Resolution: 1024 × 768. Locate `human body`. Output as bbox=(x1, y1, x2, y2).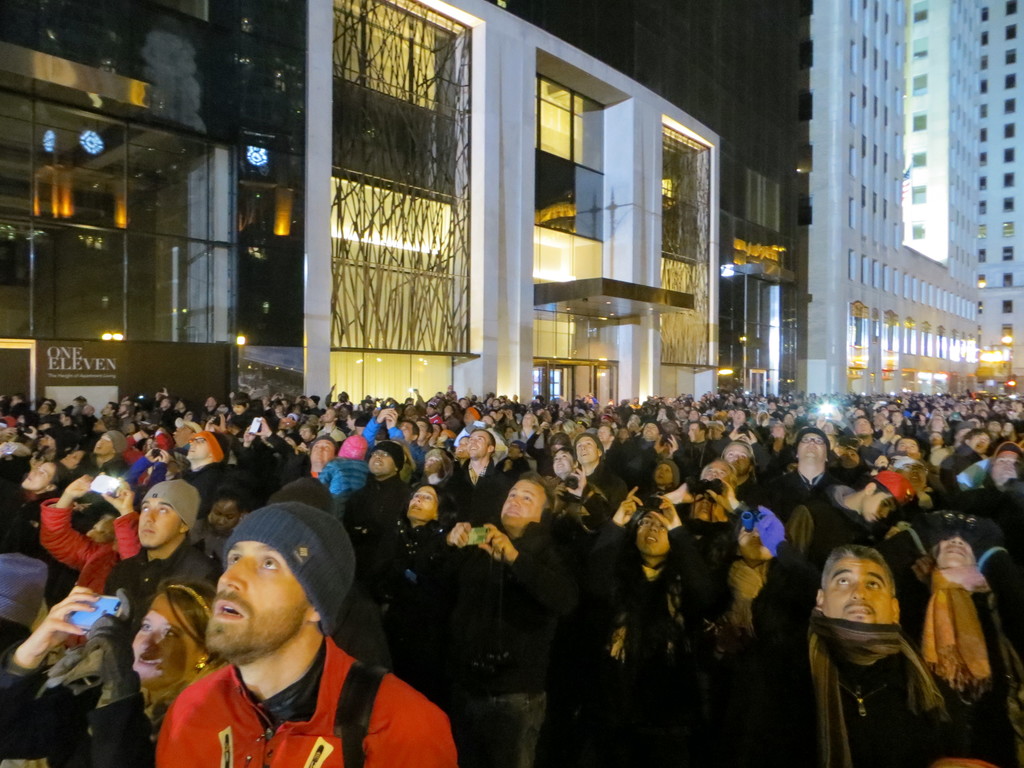
bbox=(156, 497, 453, 767).
